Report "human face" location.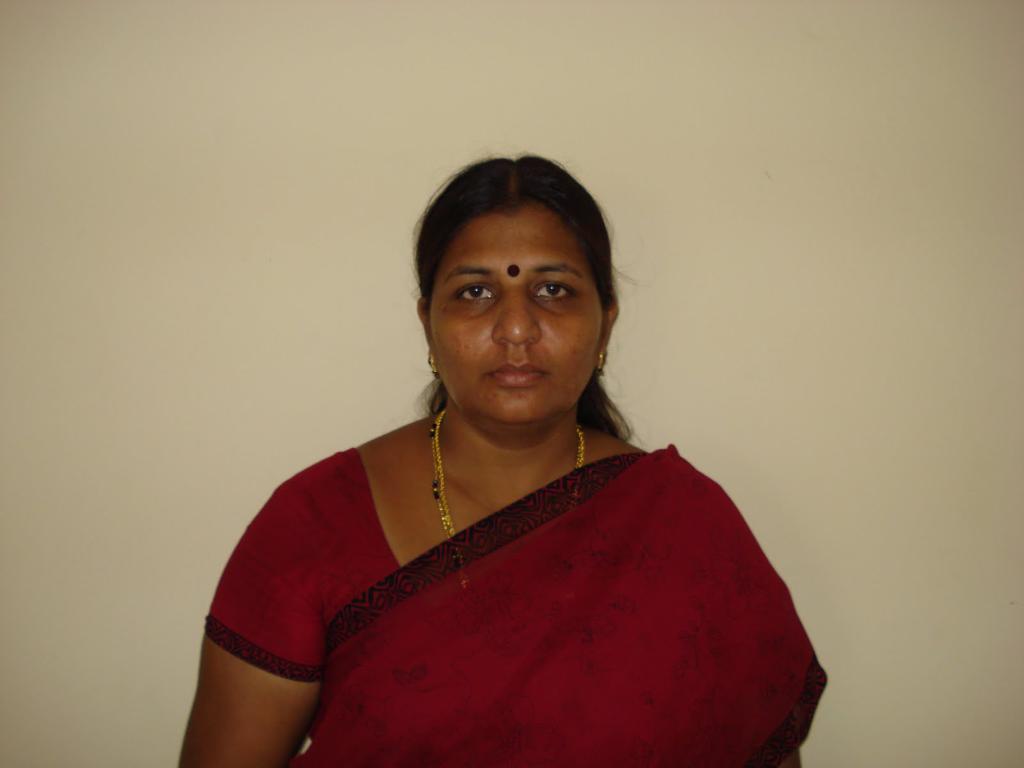
Report: <region>431, 204, 604, 442</region>.
